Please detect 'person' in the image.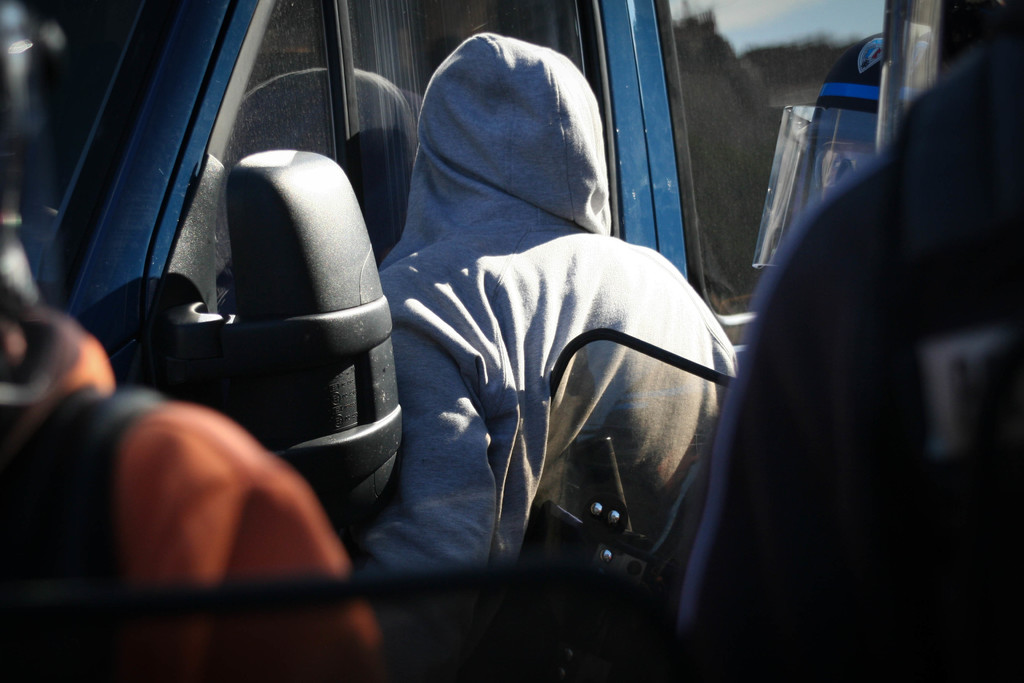
bbox=(365, 22, 699, 583).
